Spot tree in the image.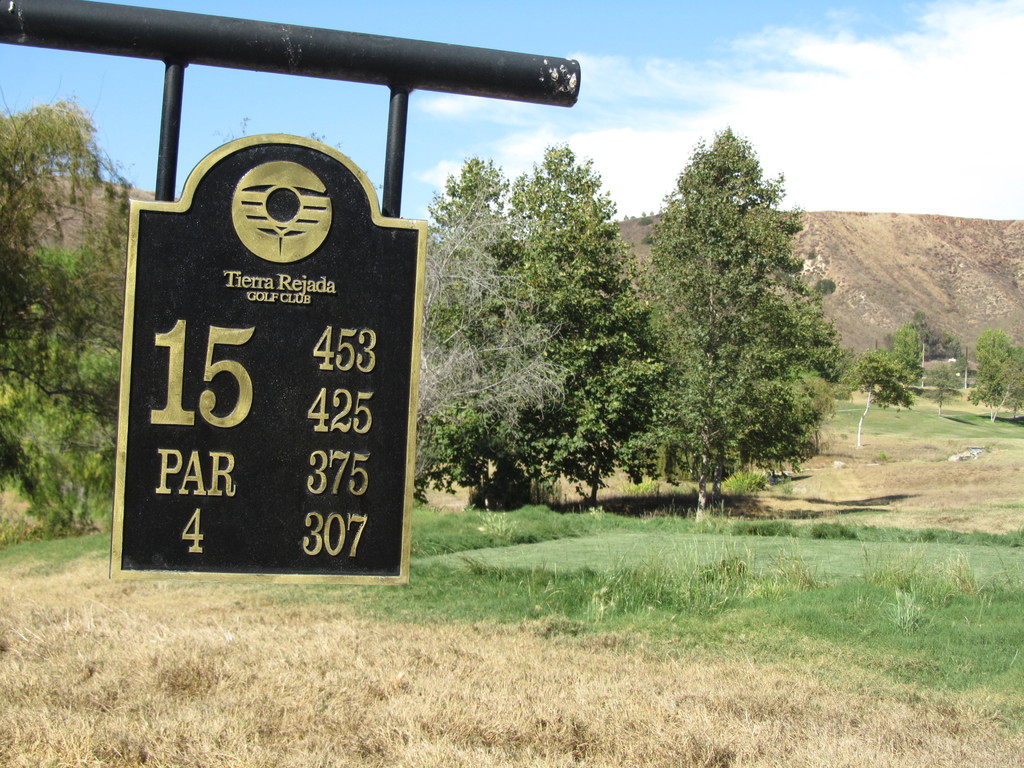
tree found at rect(500, 145, 674, 511).
